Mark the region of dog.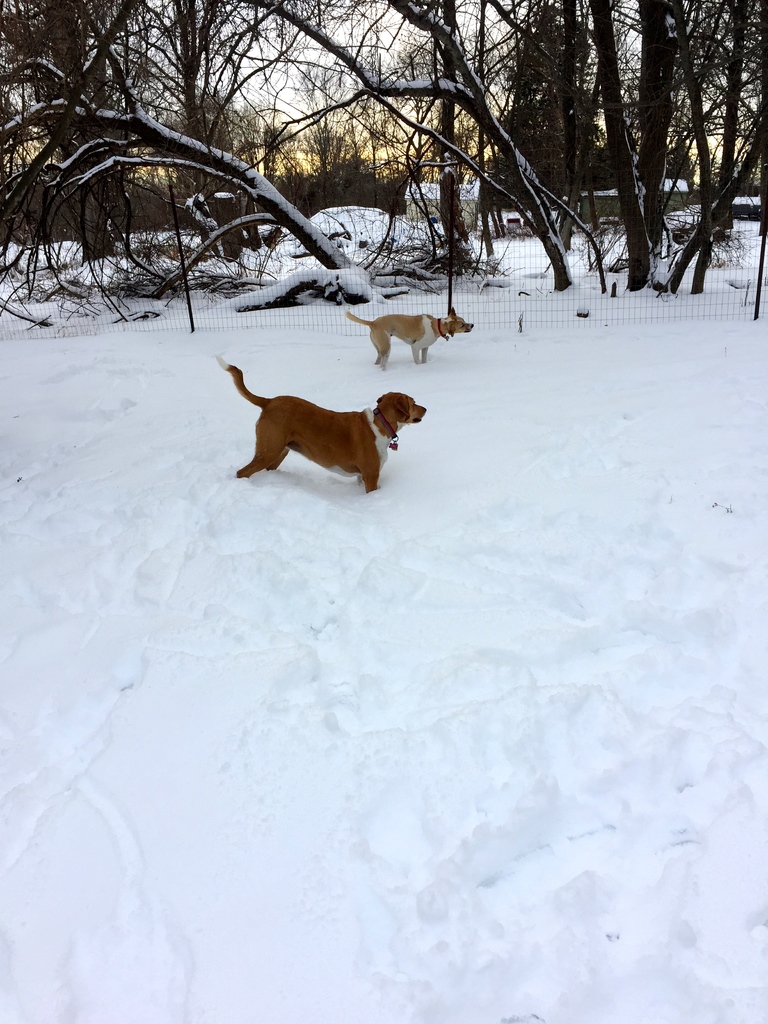
Region: <region>212, 350, 422, 495</region>.
